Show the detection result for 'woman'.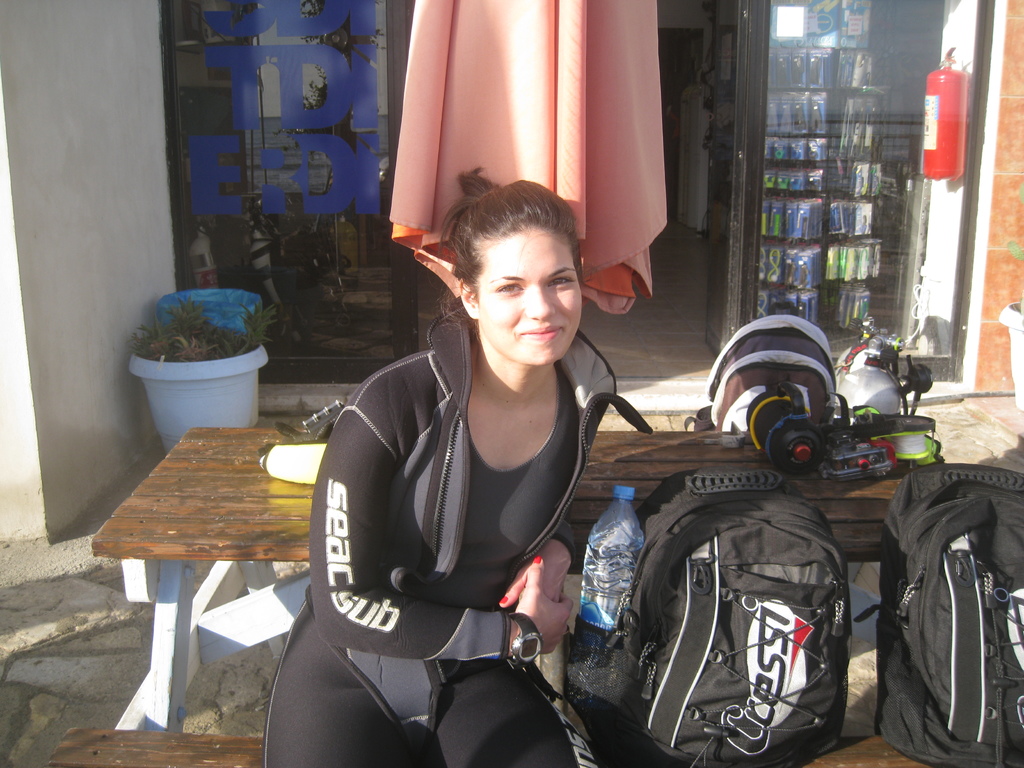
(348, 129, 696, 761).
